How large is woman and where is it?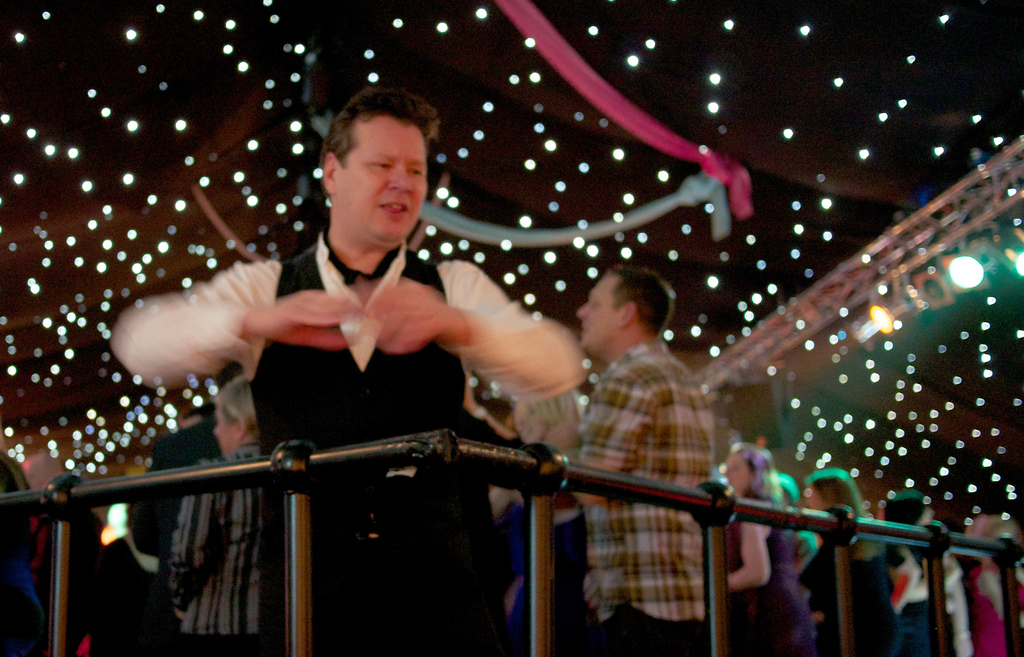
Bounding box: bbox=(964, 509, 1023, 656).
